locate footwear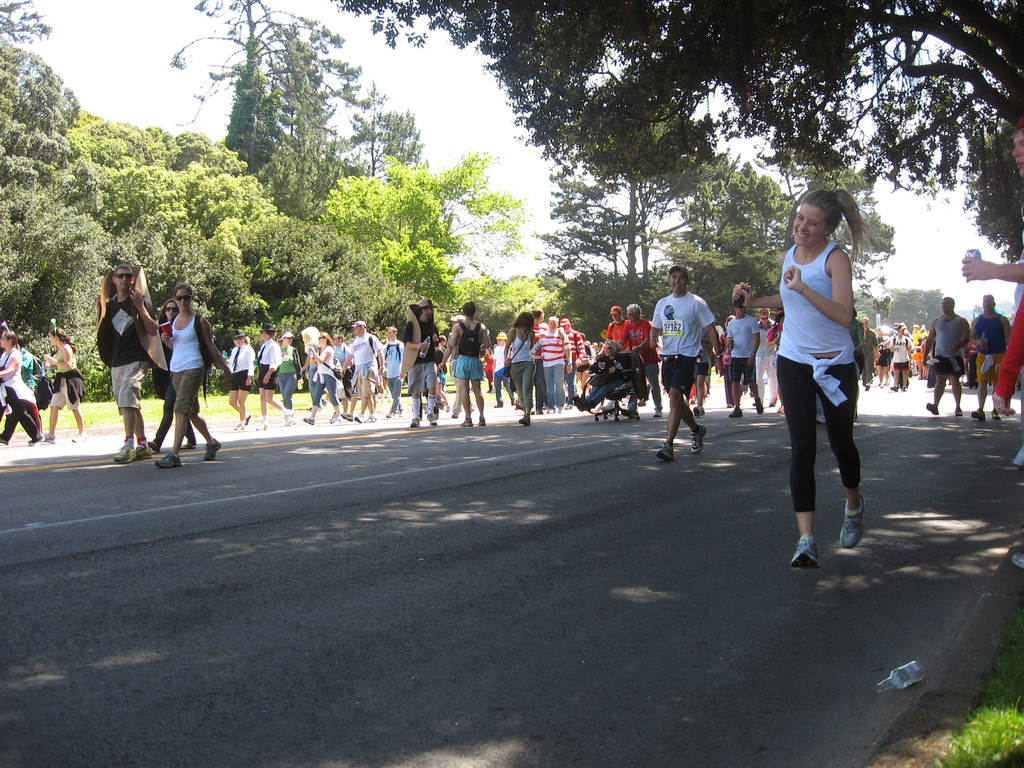
958, 408, 964, 414
